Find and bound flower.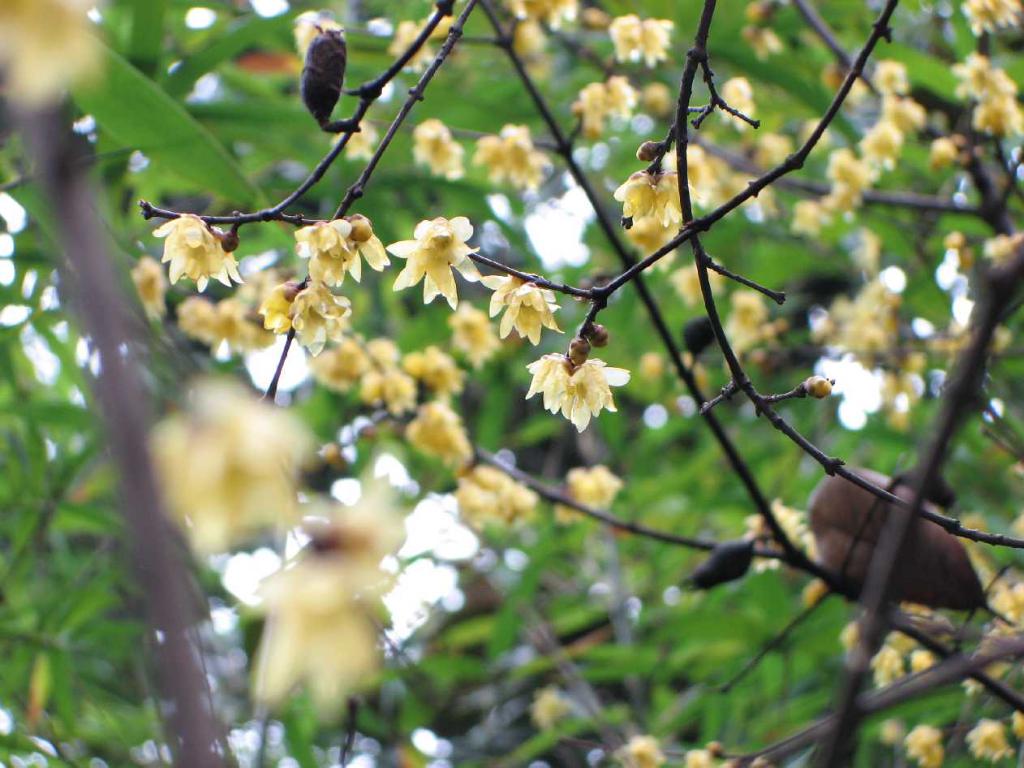
Bound: (x1=498, y1=0, x2=576, y2=69).
